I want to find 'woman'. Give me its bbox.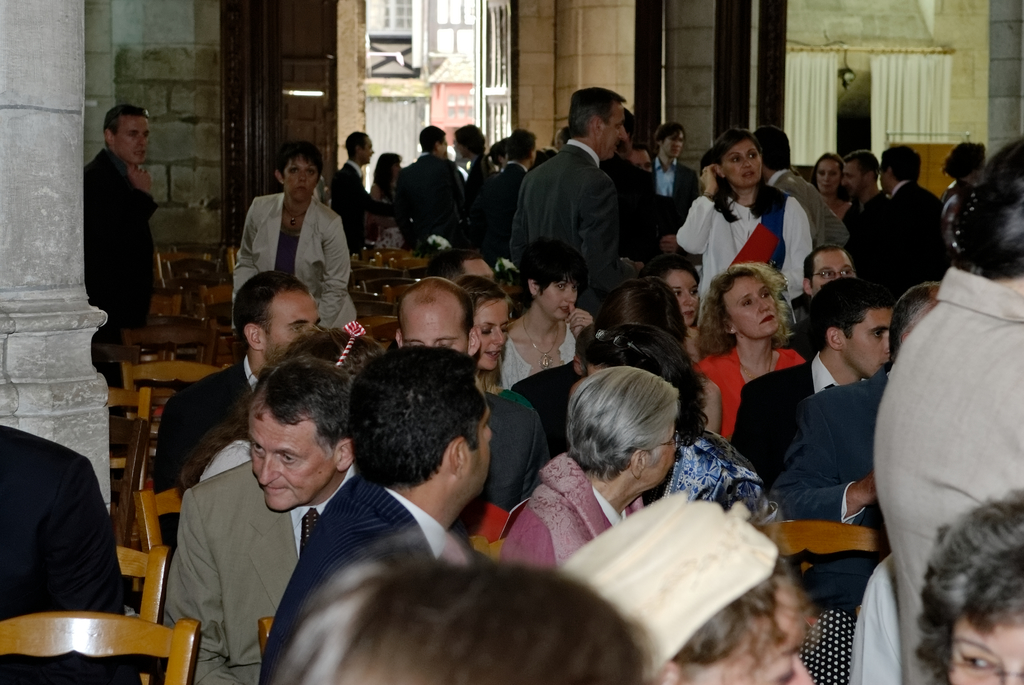
{"left": 647, "top": 248, "right": 713, "bottom": 359}.
